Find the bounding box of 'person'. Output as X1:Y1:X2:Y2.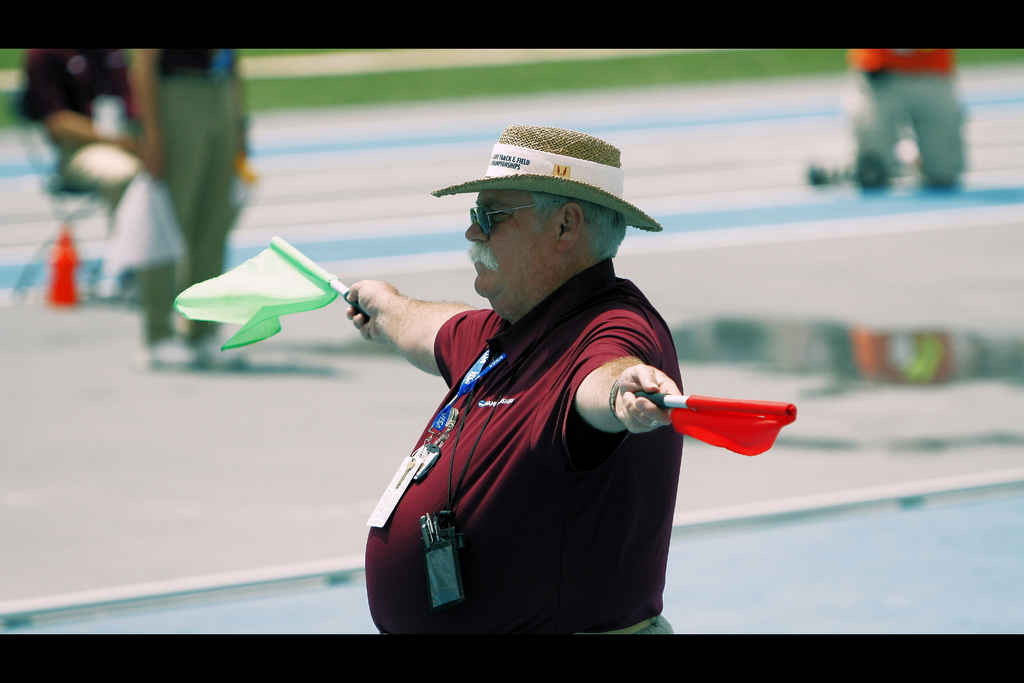
848:45:989:193.
